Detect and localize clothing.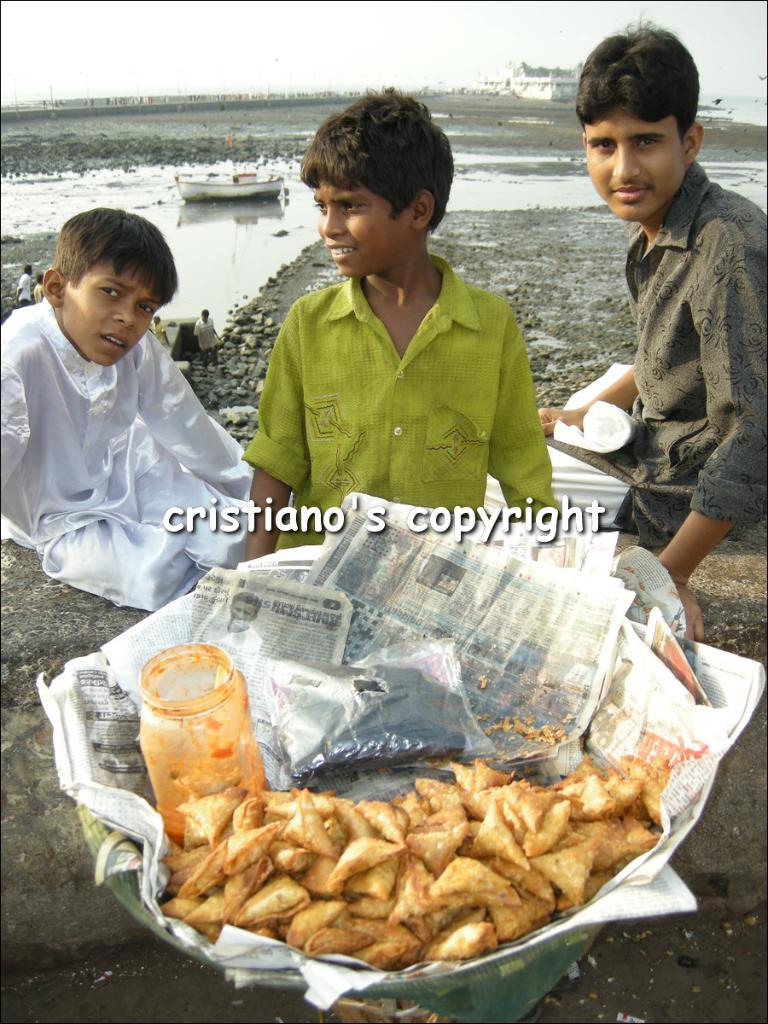
Localized at left=246, top=254, right=567, bottom=553.
